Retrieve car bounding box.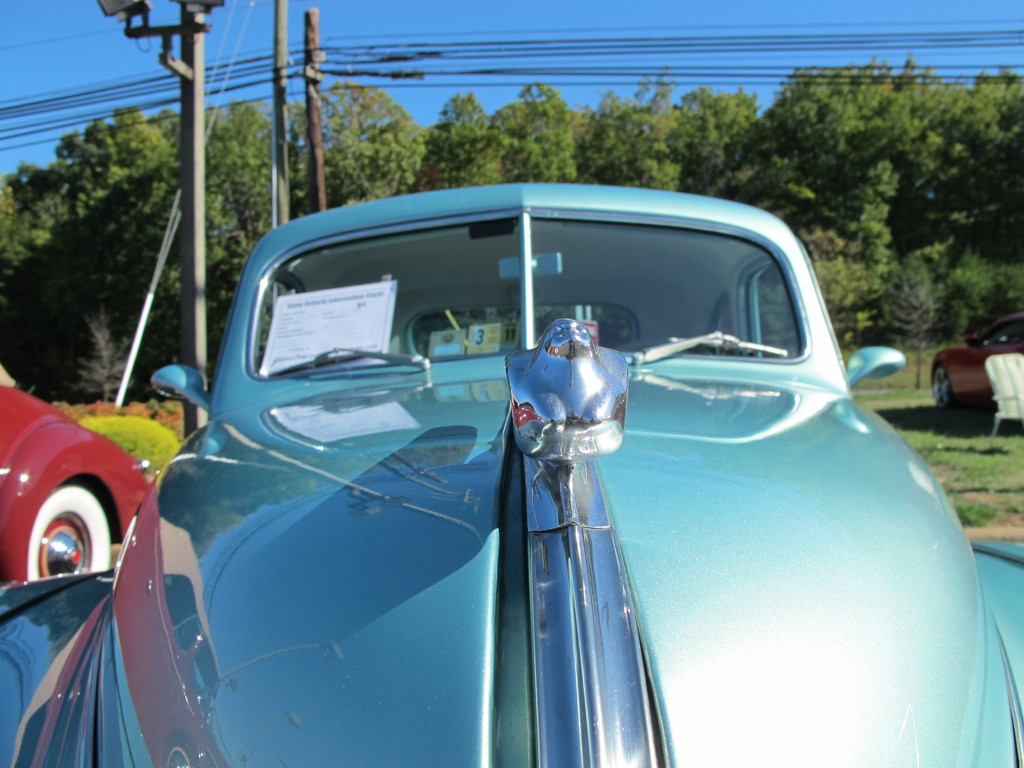
Bounding box: [x1=0, y1=177, x2=1023, y2=767].
